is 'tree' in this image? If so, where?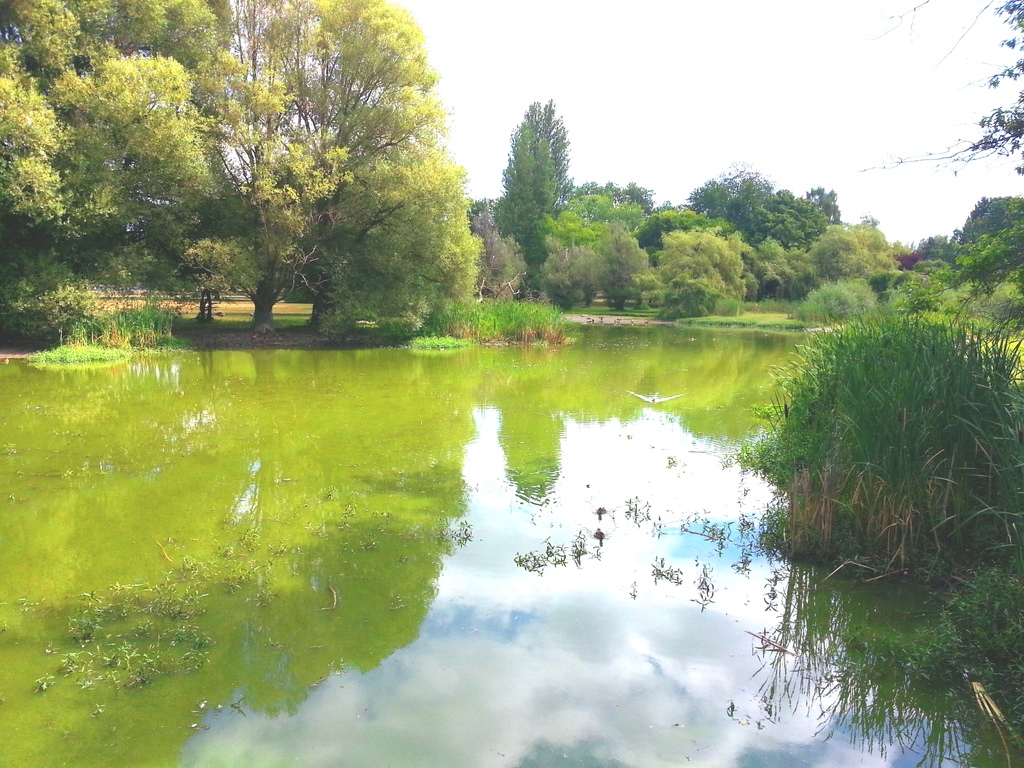
Yes, at 470 98 528 273.
